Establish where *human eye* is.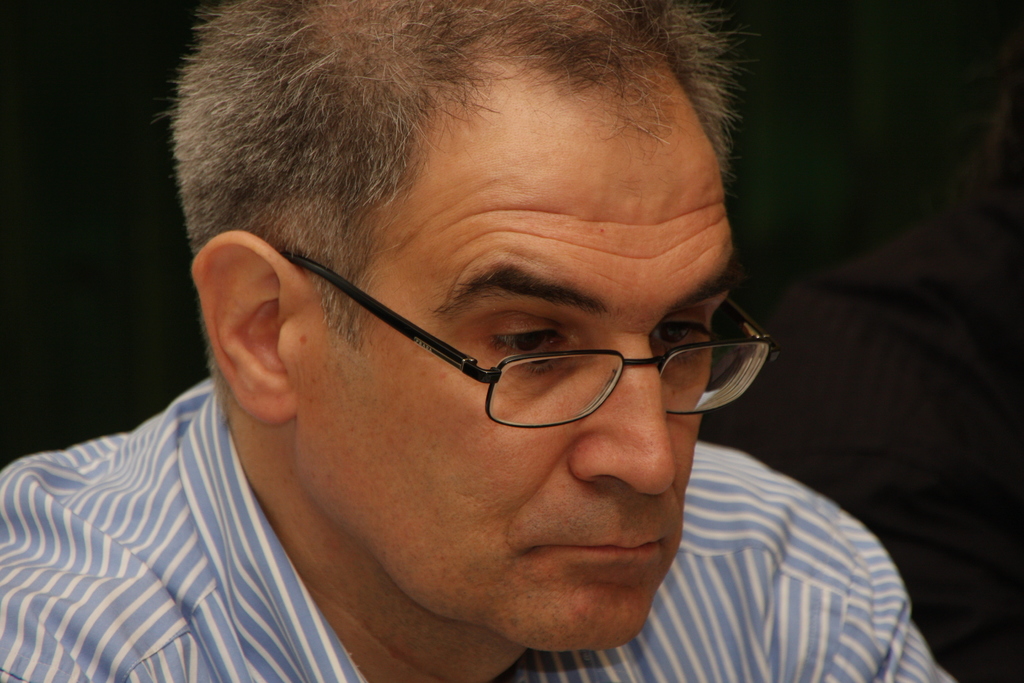
Established at select_region(645, 300, 728, 365).
